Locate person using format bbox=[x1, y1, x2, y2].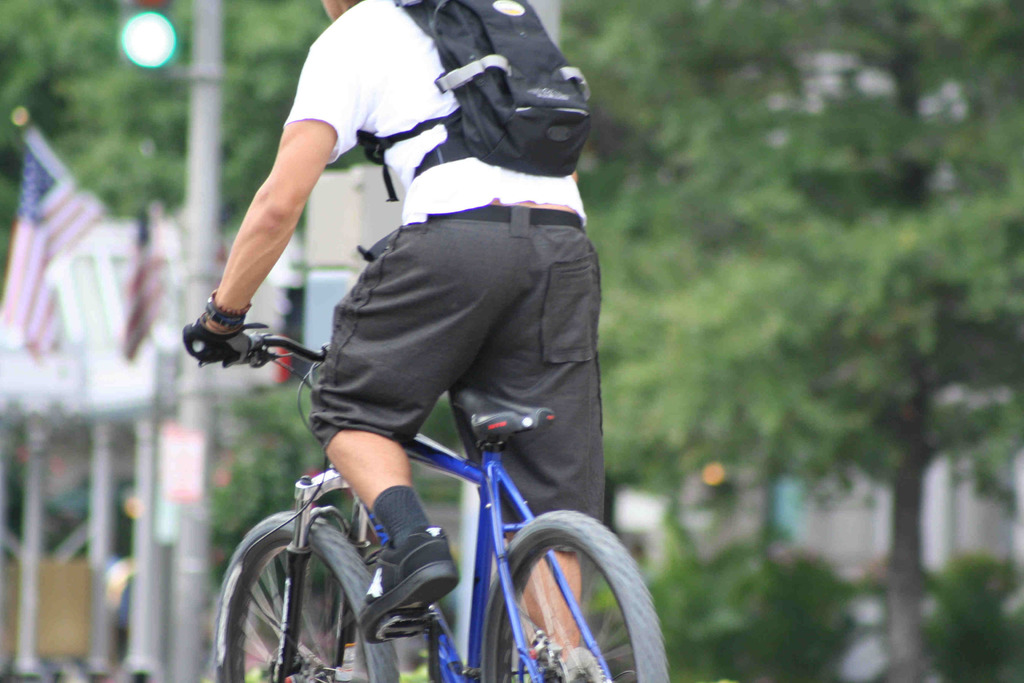
bbox=[195, 0, 603, 661].
